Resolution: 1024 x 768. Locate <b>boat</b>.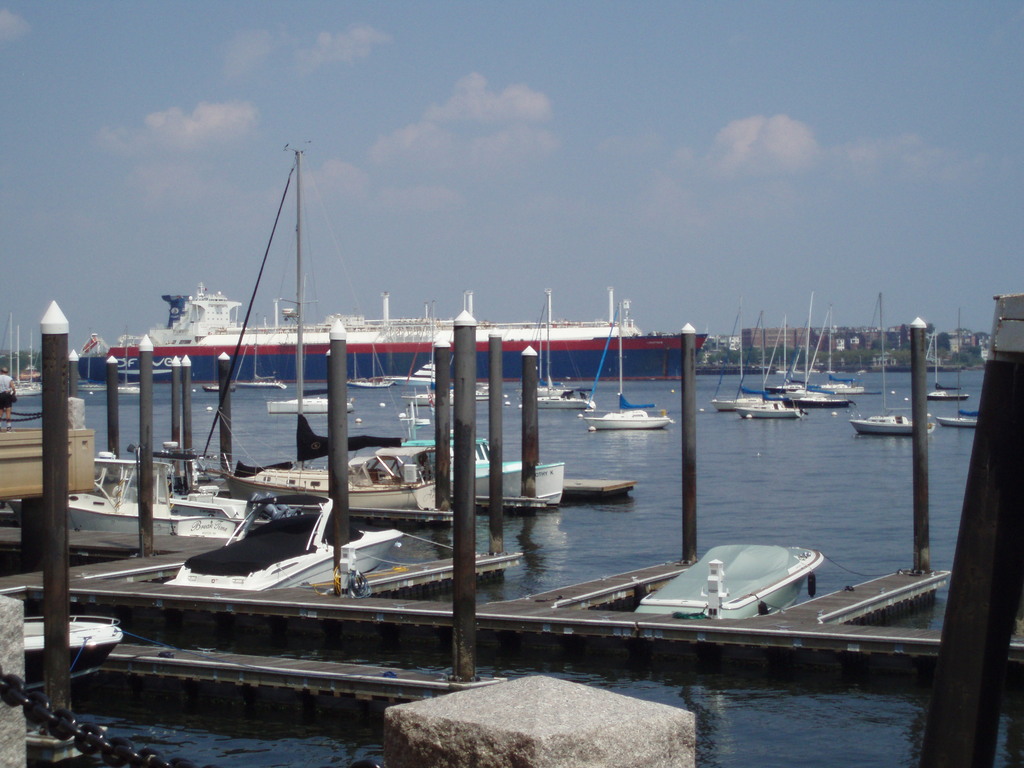
[x1=927, y1=319, x2=970, y2=401].
